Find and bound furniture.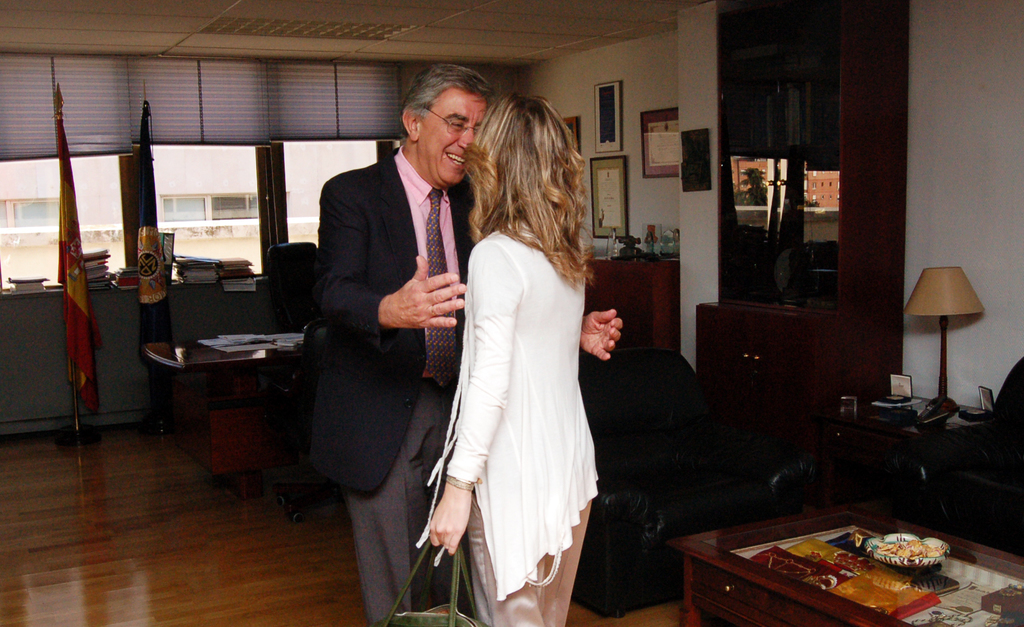
Bound: l=662, t=498, r=1023, b=626.
